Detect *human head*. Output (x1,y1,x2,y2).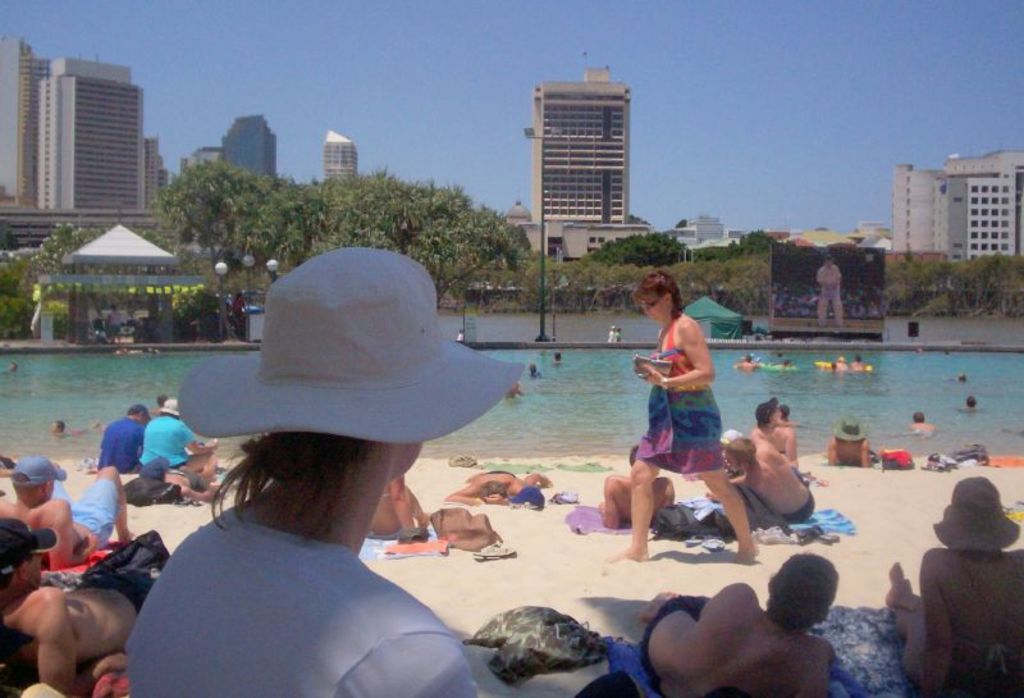
(836,421,865,444).
